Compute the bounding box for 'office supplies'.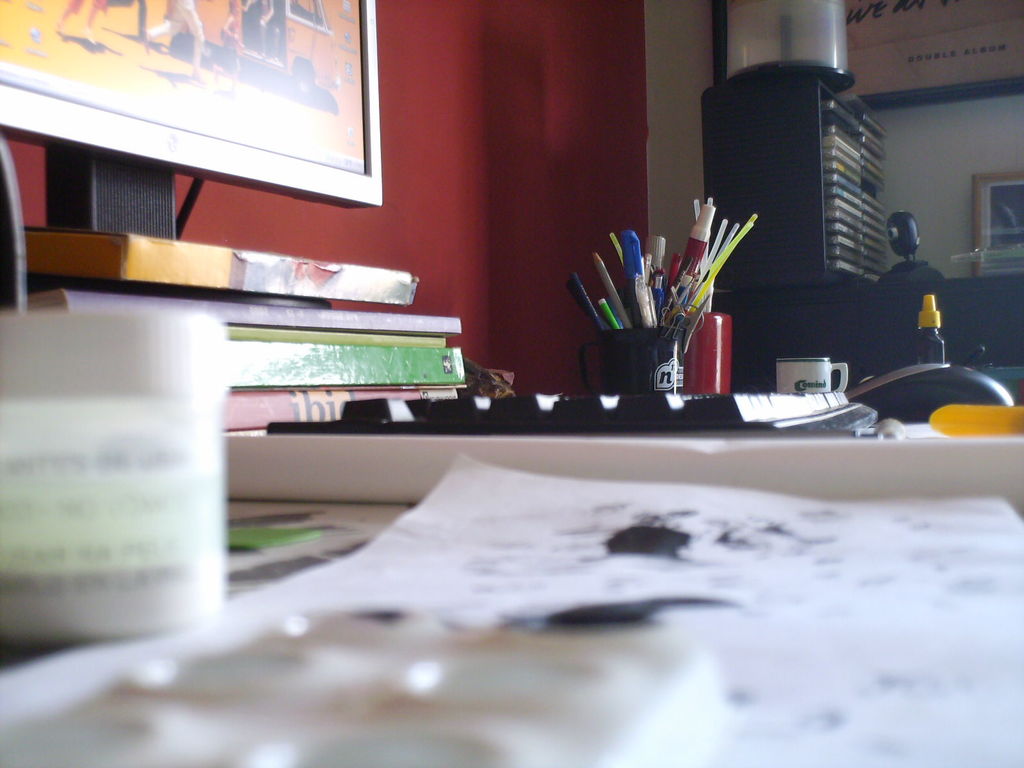
BBox(228, 381, 451, 429).
